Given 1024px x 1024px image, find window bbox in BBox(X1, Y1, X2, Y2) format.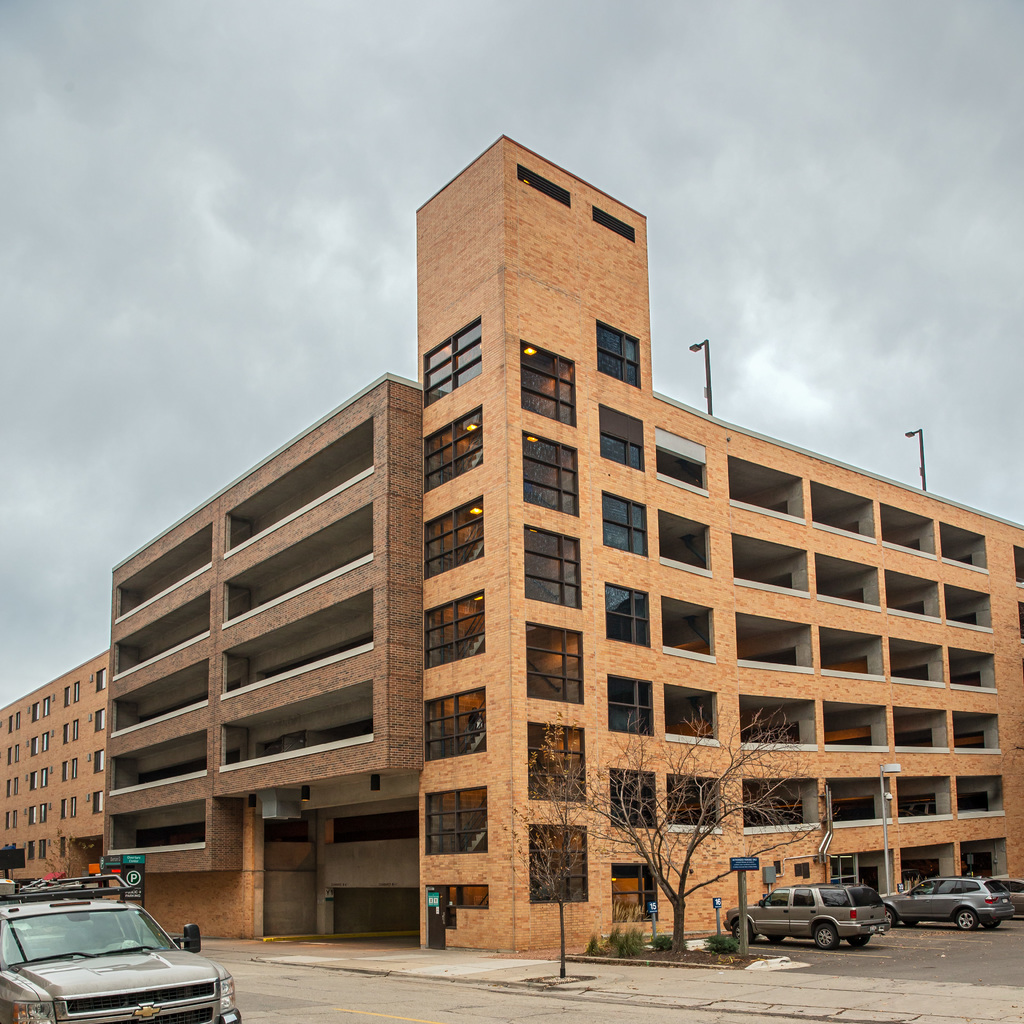
BBox(42, 732, 48, 753).
